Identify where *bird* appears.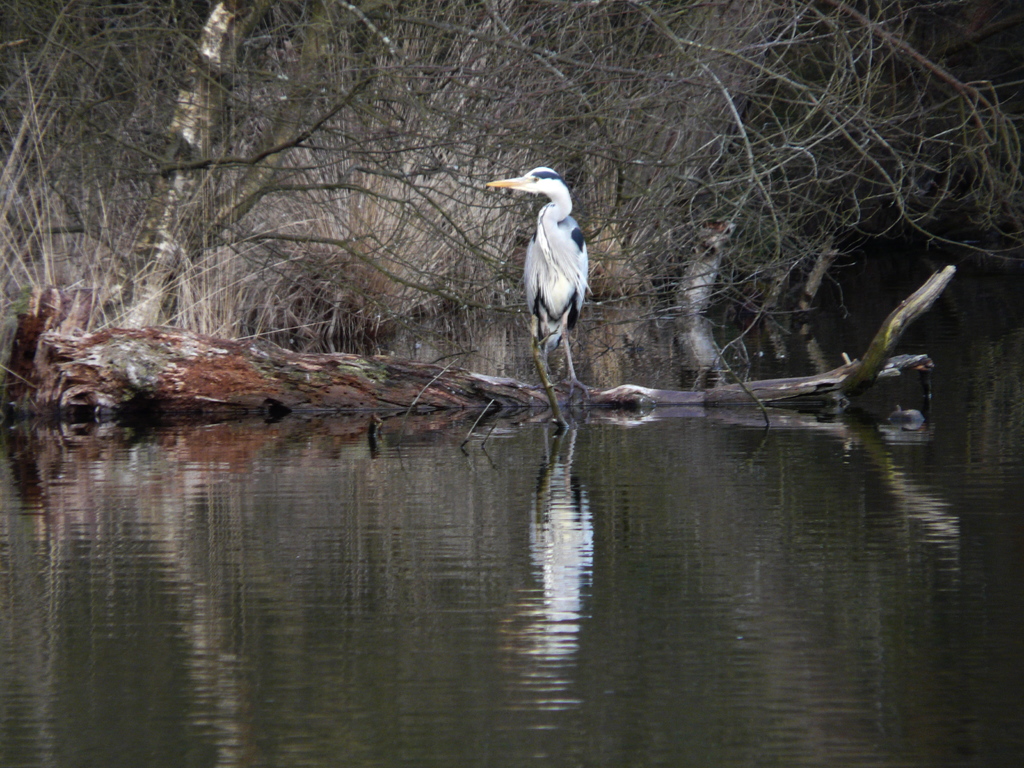
Appears at (499, 167, 596, 412).
